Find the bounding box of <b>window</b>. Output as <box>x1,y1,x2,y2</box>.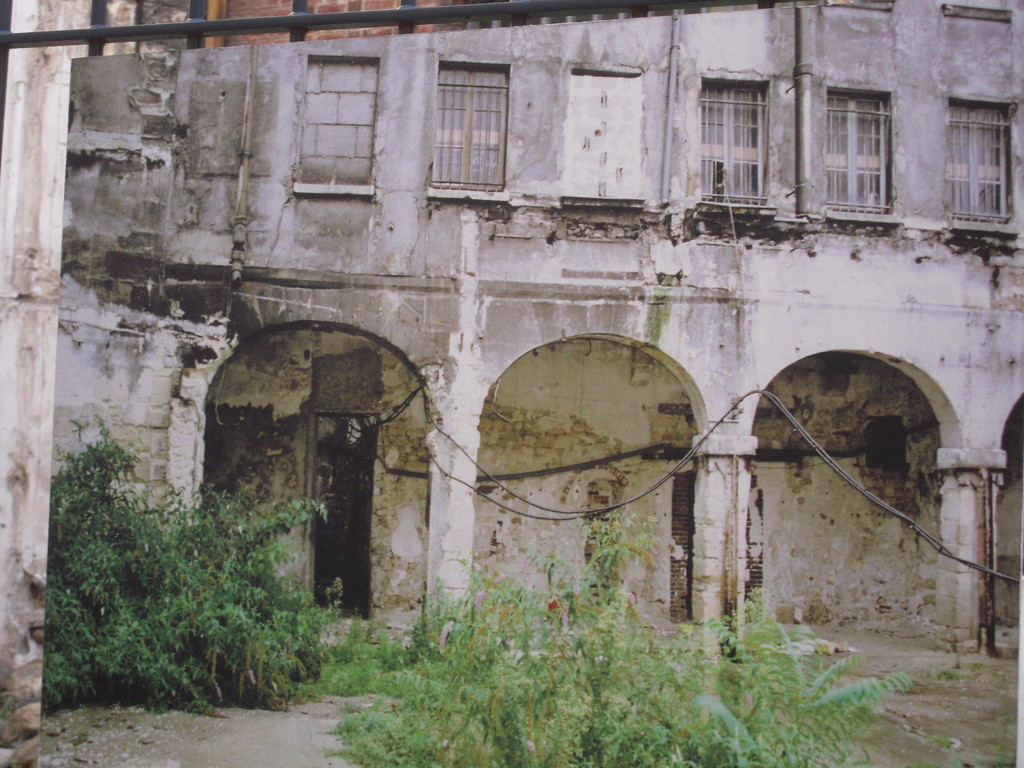
<box>824,95,893,214</box>.
